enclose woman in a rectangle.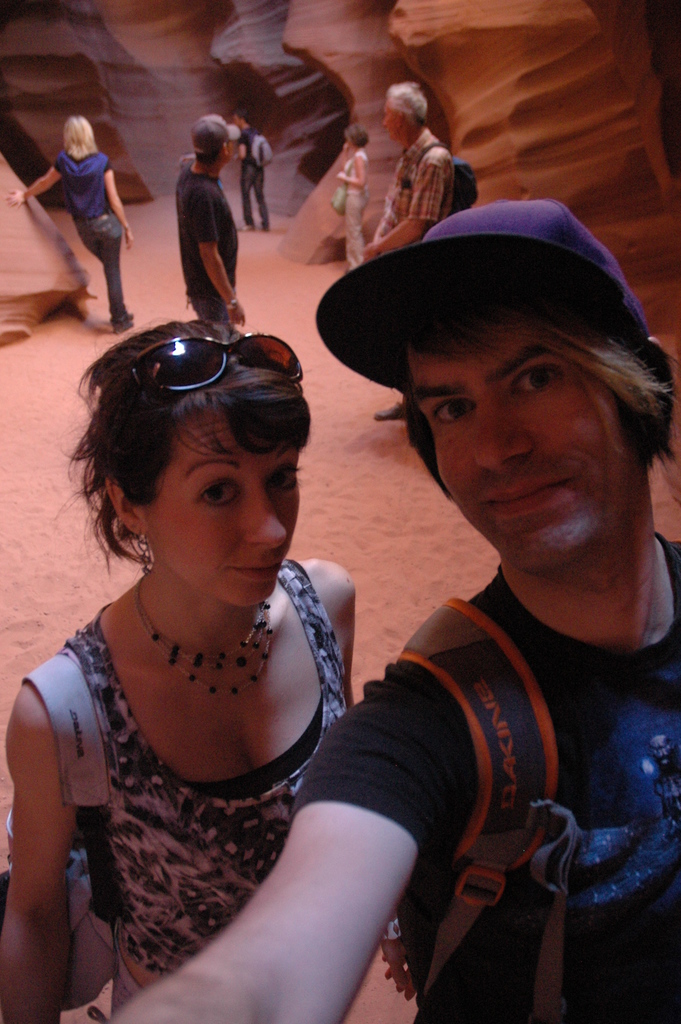
select_region(10, 218, 386, 1013).
